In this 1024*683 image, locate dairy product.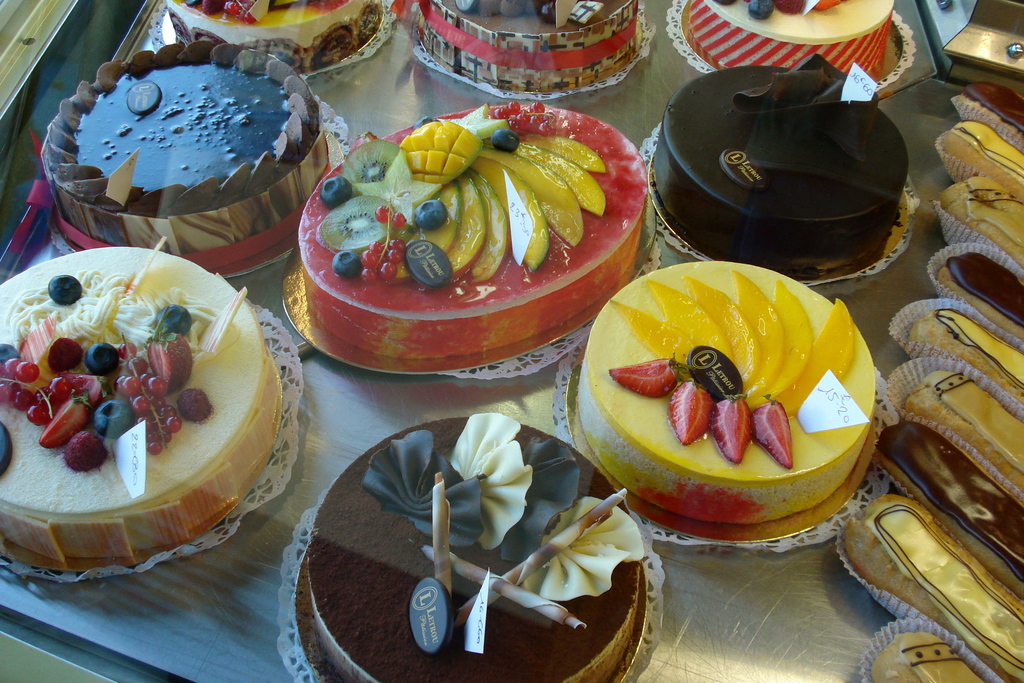
Bounding box: bbox(312, 101, 660, 364).
